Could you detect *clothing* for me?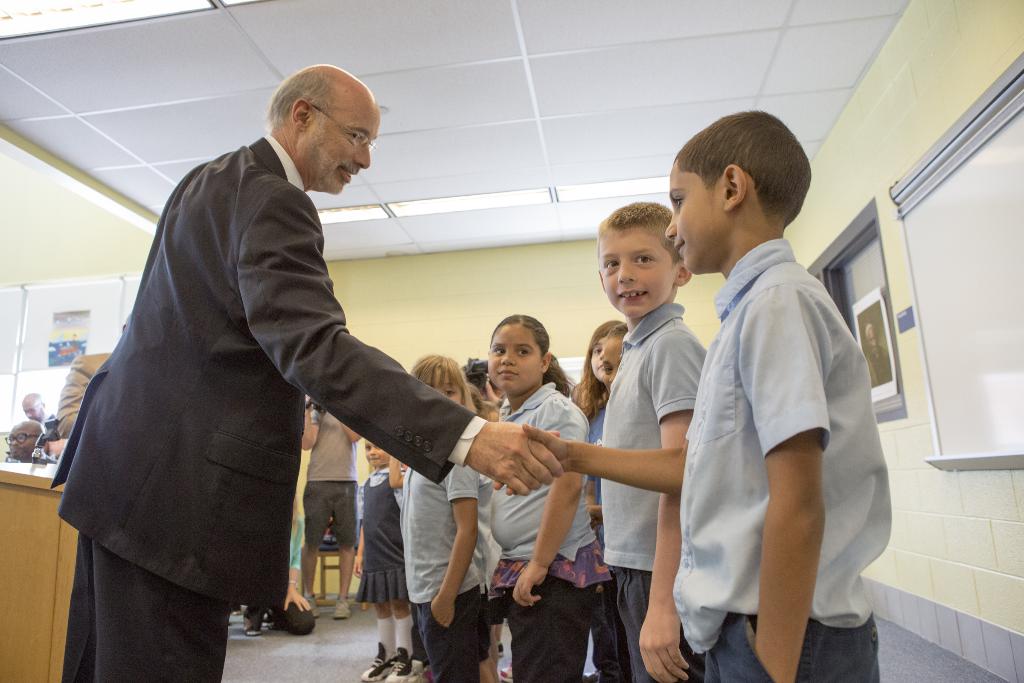
Detection result: locate(47, 133, 444, 677).
